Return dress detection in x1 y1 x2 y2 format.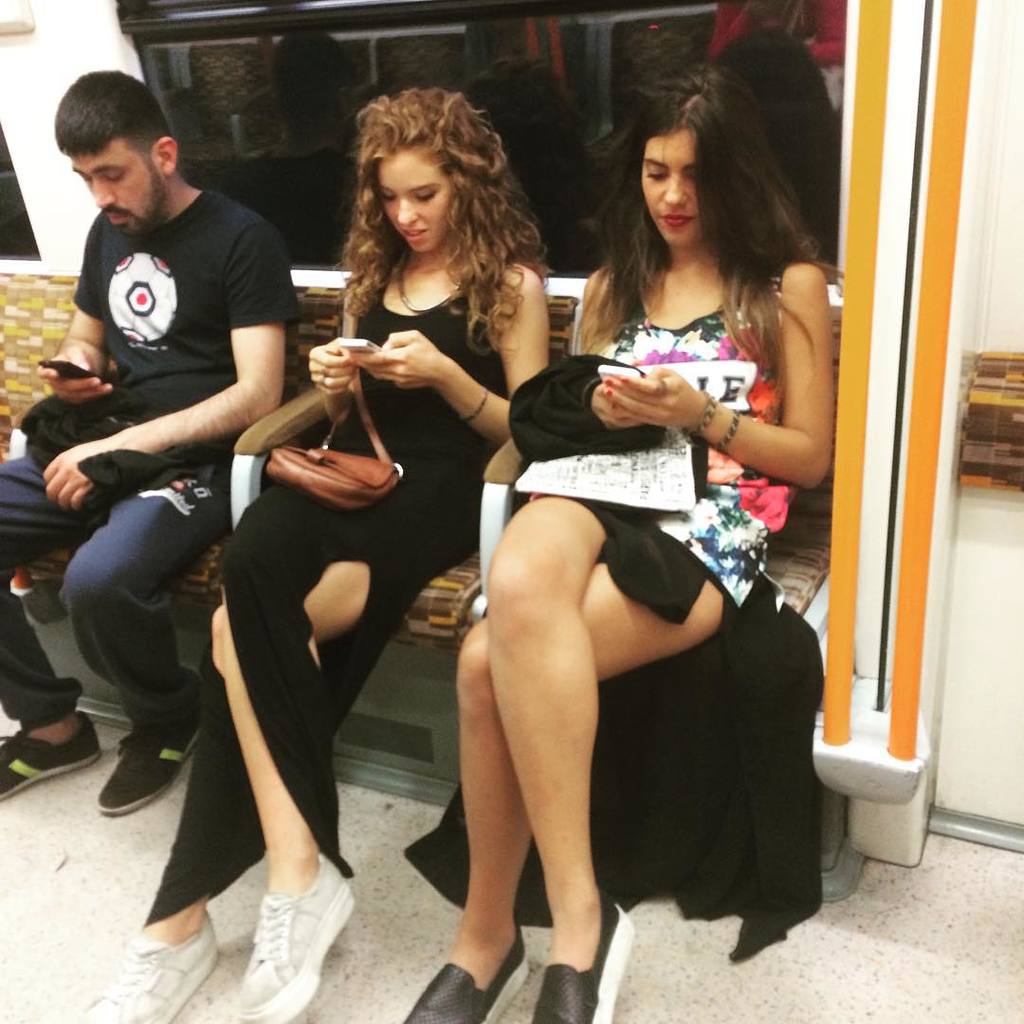
394 272 825 964.
